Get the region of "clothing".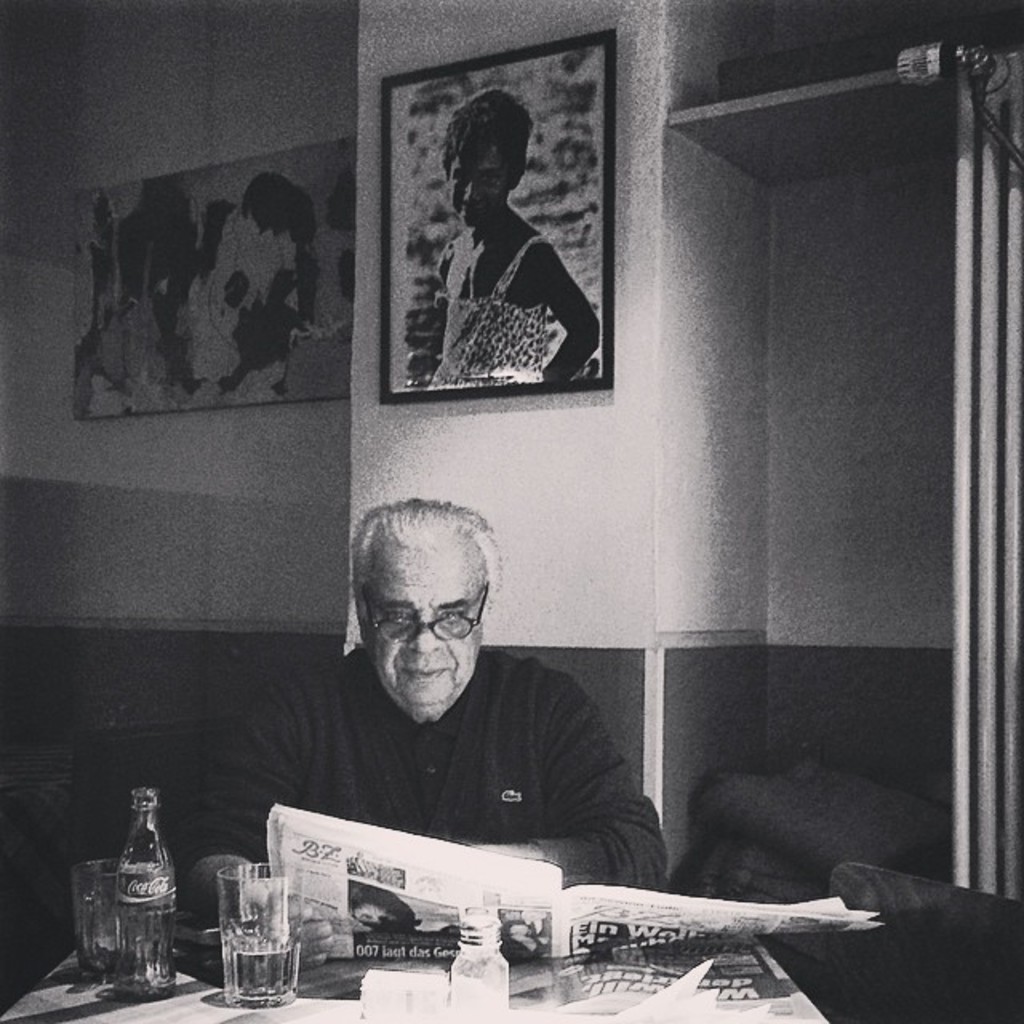
(x1=426, y1=234, x2=547, y2=389).
